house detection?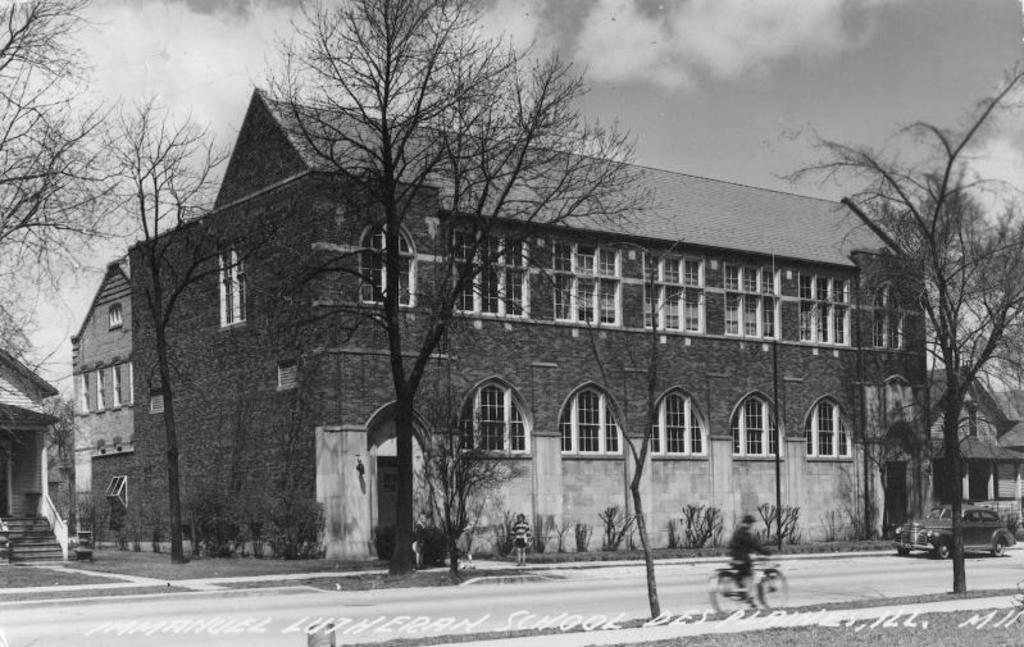
locate(67, 250, 127, 545)
